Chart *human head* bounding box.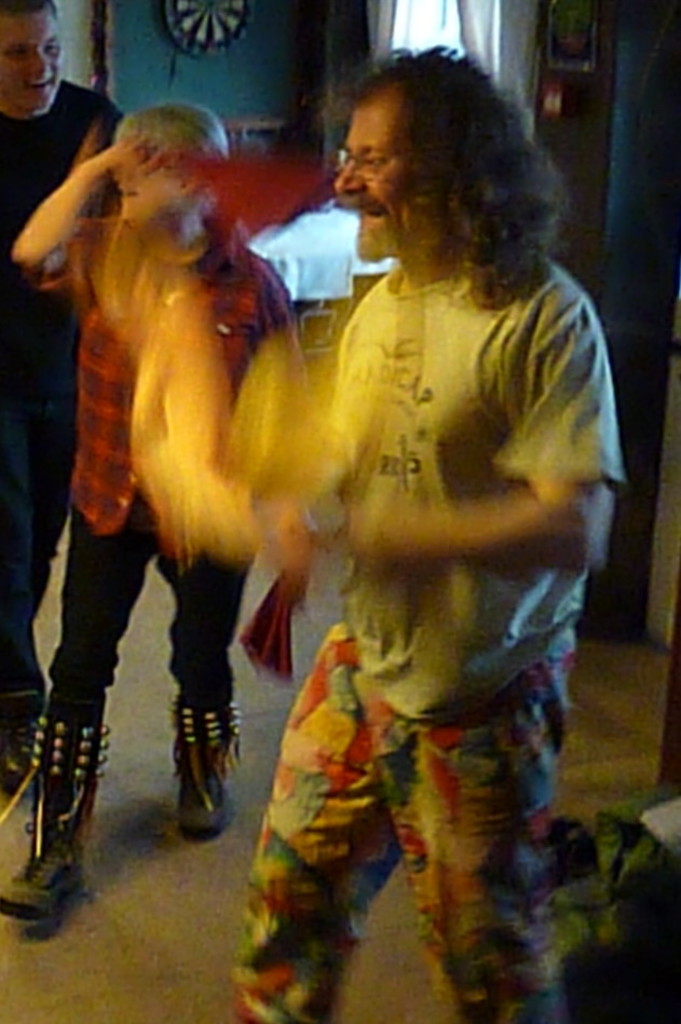
Charted: {"x1": 0, "y1": 0, "x2": 71, "y2": 117}.
